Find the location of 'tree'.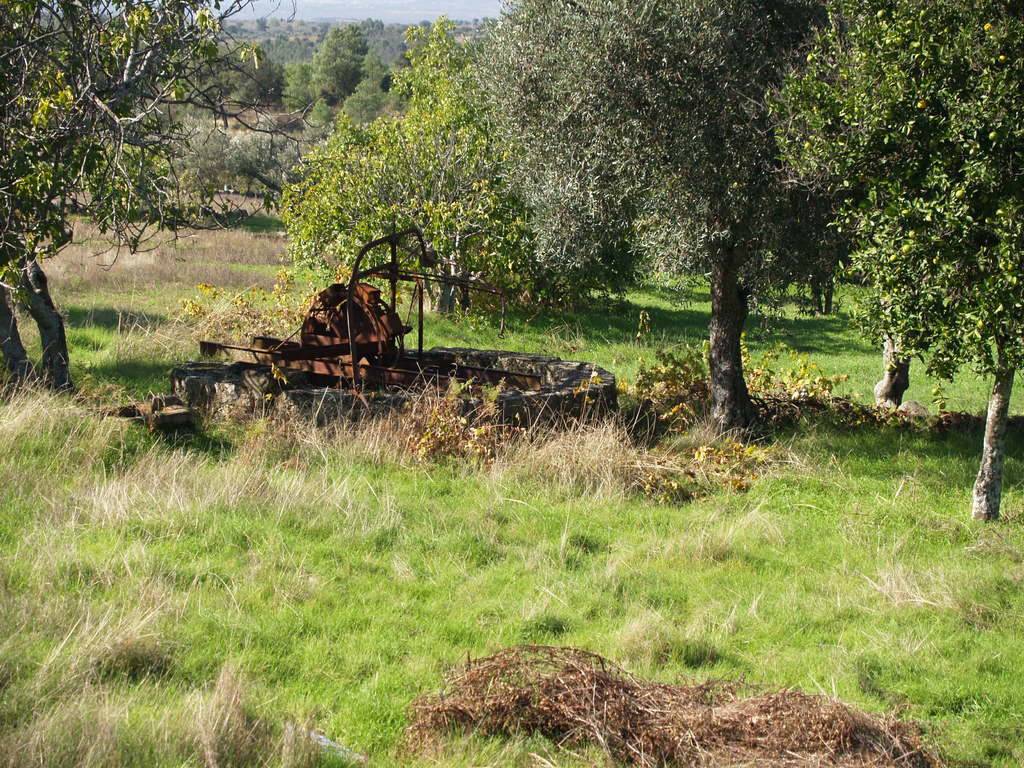
Location: select_region(772, 20, 1004, 448).
